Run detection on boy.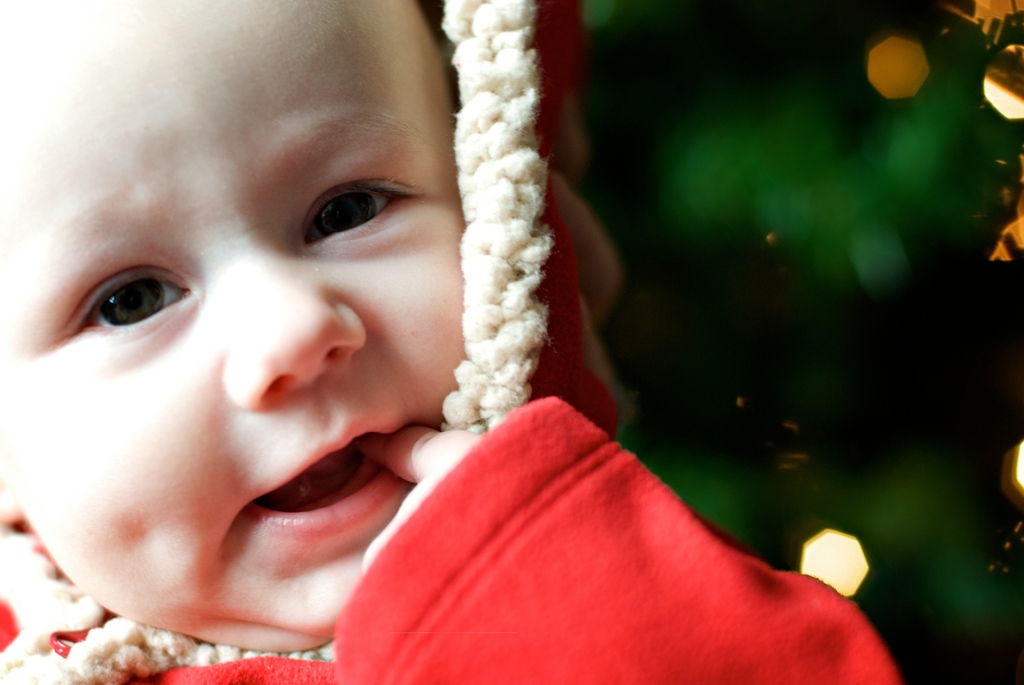
Result: crop(11, 0, 810, 684).
